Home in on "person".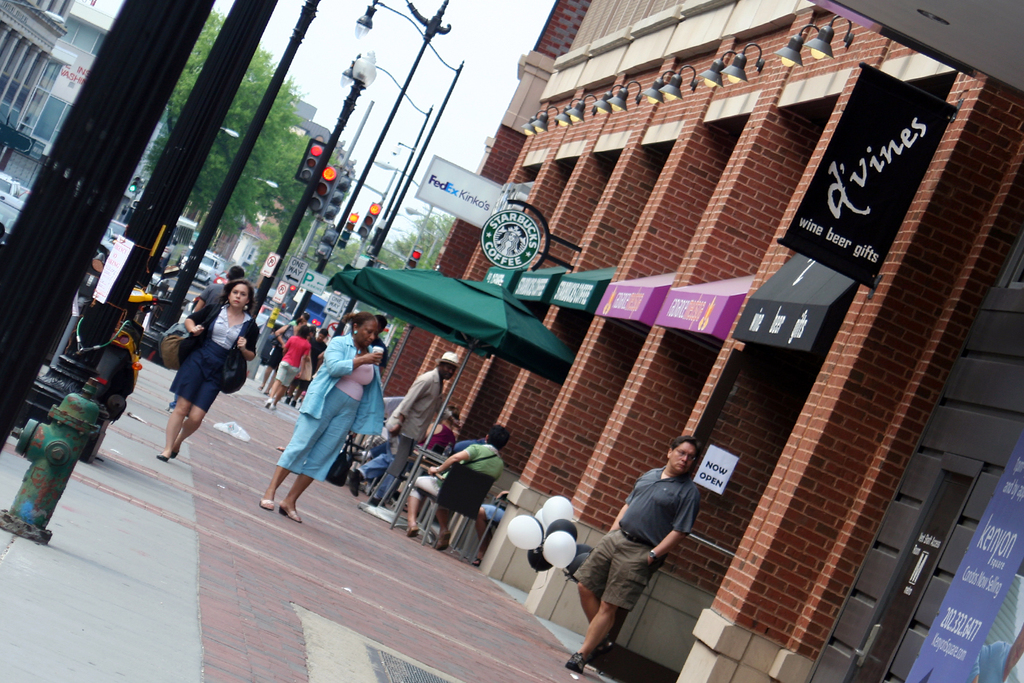
Homed in at left=402, top=414, right=515, bottom=556.
